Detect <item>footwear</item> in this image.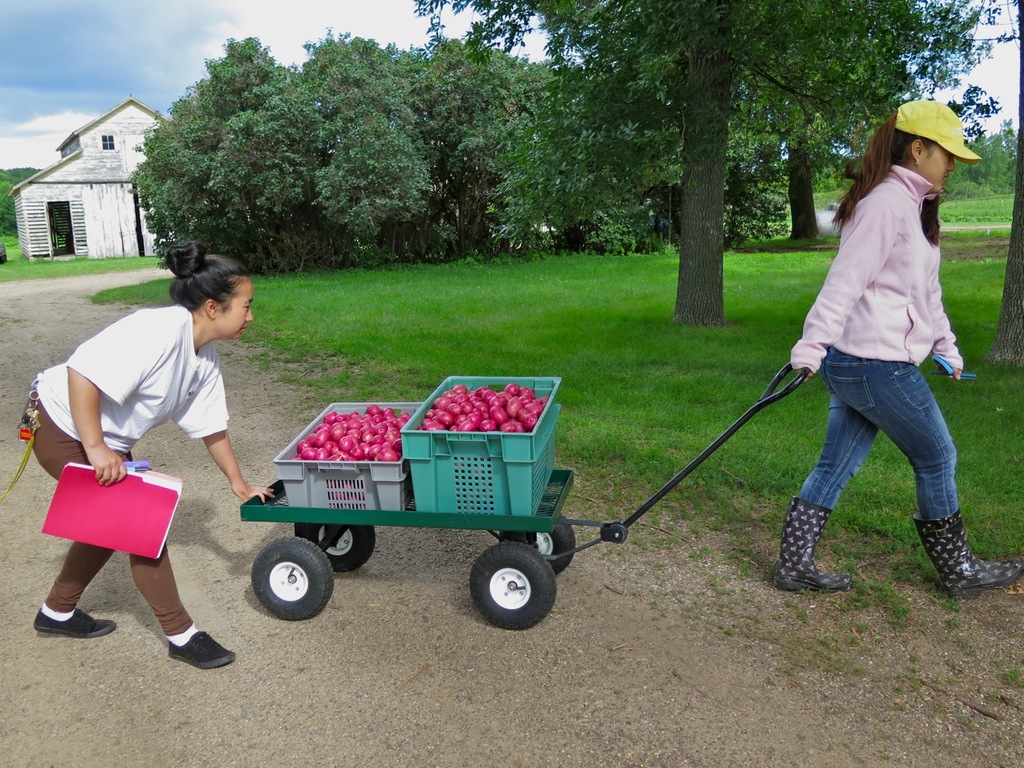
Detection: {"left": 166, "top": 634, "right": 235, "bottom": 663}.
